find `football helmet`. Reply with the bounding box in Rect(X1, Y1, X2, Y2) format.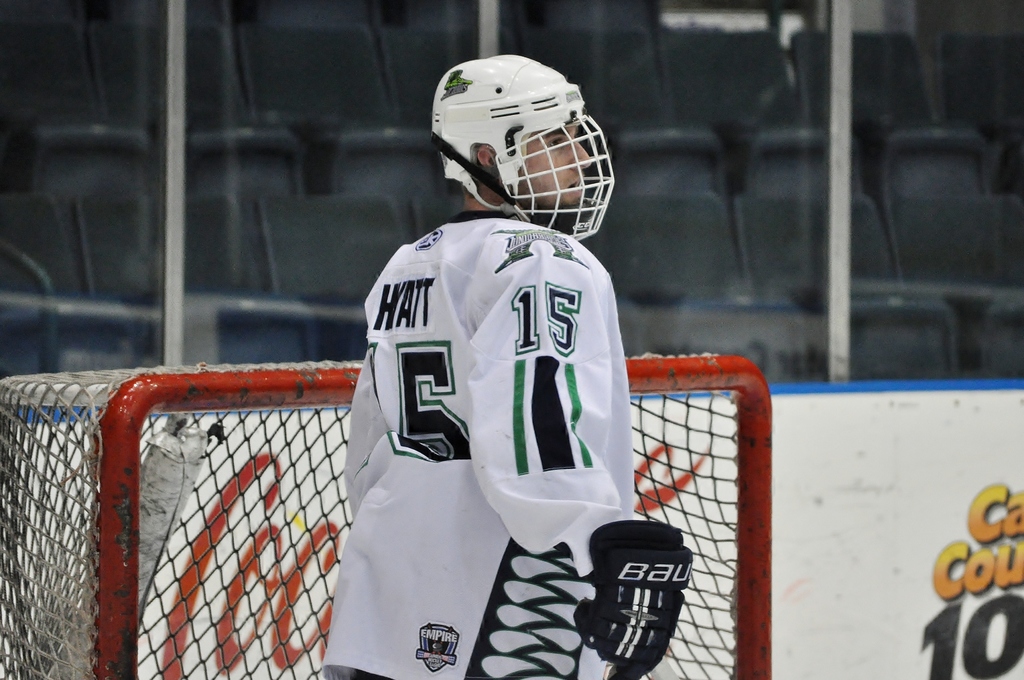
Rect(423, 63, 613, 240).
